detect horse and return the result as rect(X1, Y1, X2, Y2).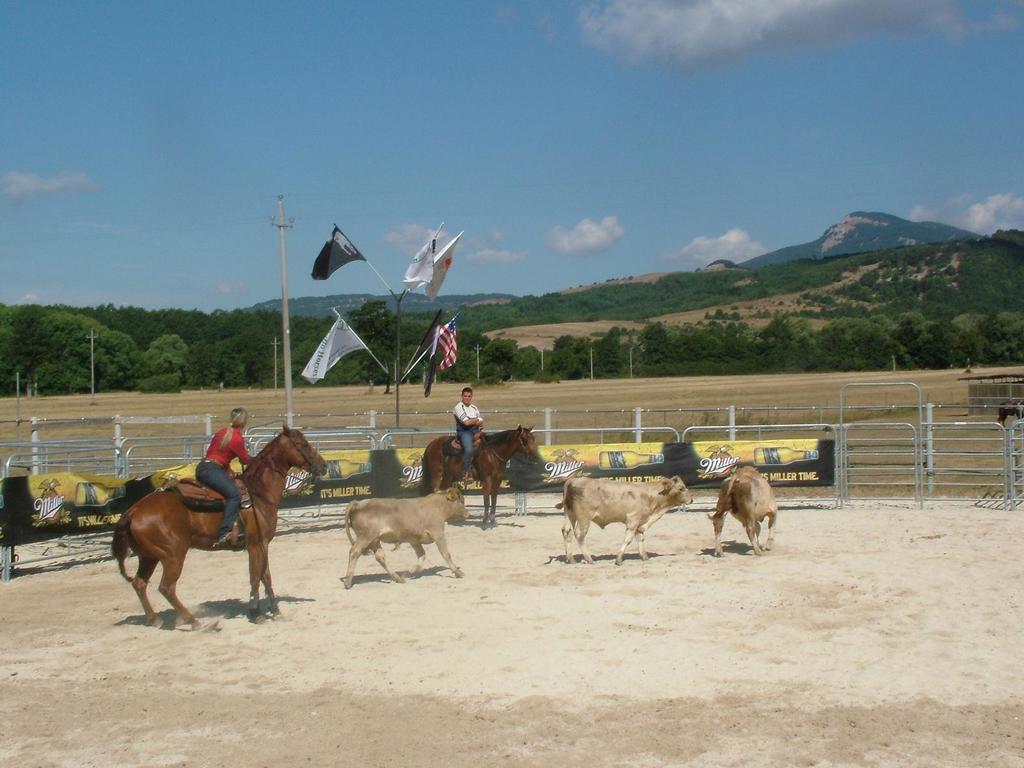
rect(112, 425, 328, 634).
